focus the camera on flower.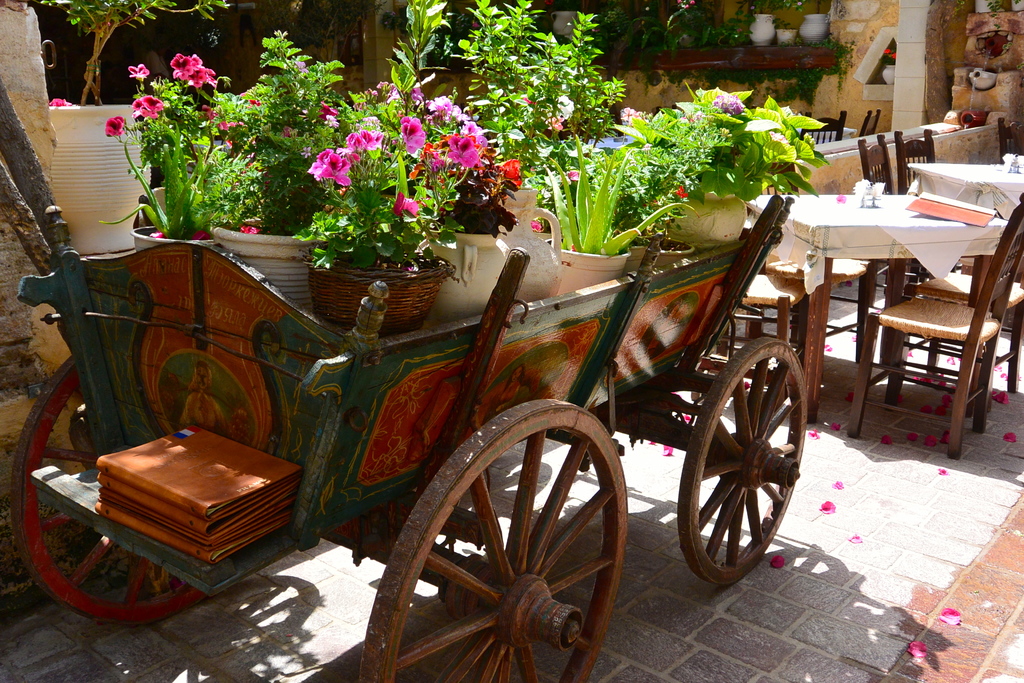
Focus region: bbox(545, 115, 562, 131).
